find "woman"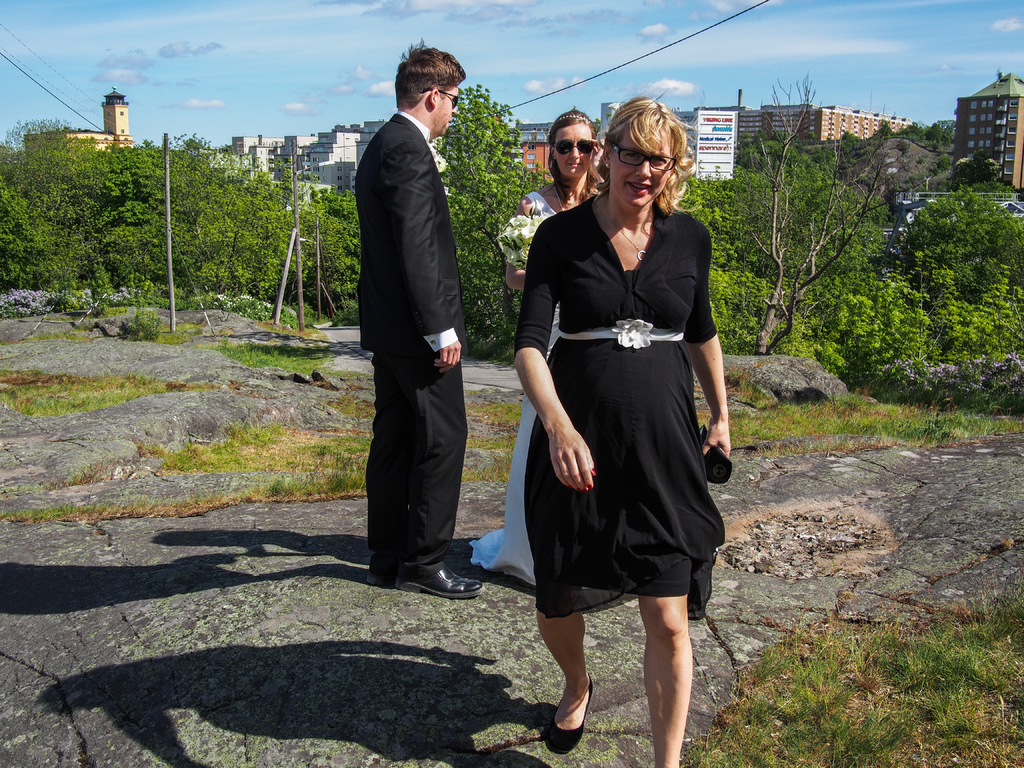
l=513, t=95, r=730, b=767
